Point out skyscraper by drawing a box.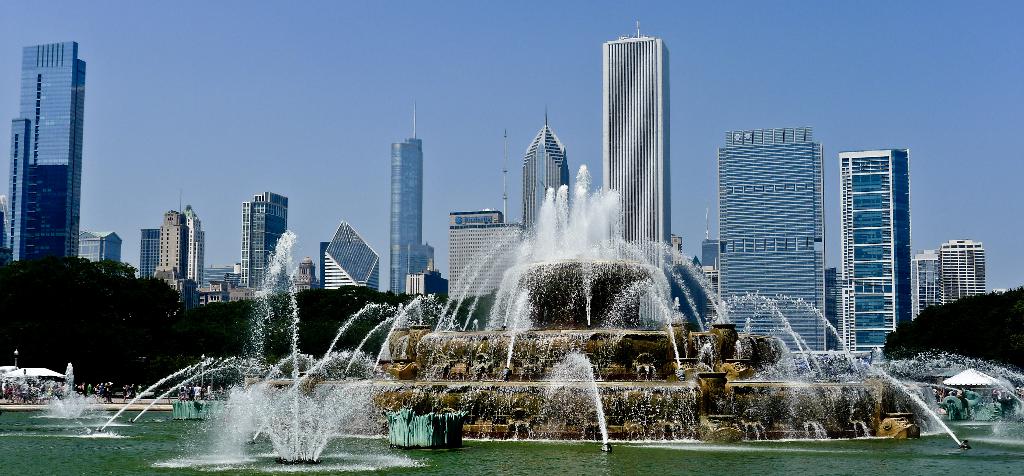
bbox=(134, 188, 209, 294).
